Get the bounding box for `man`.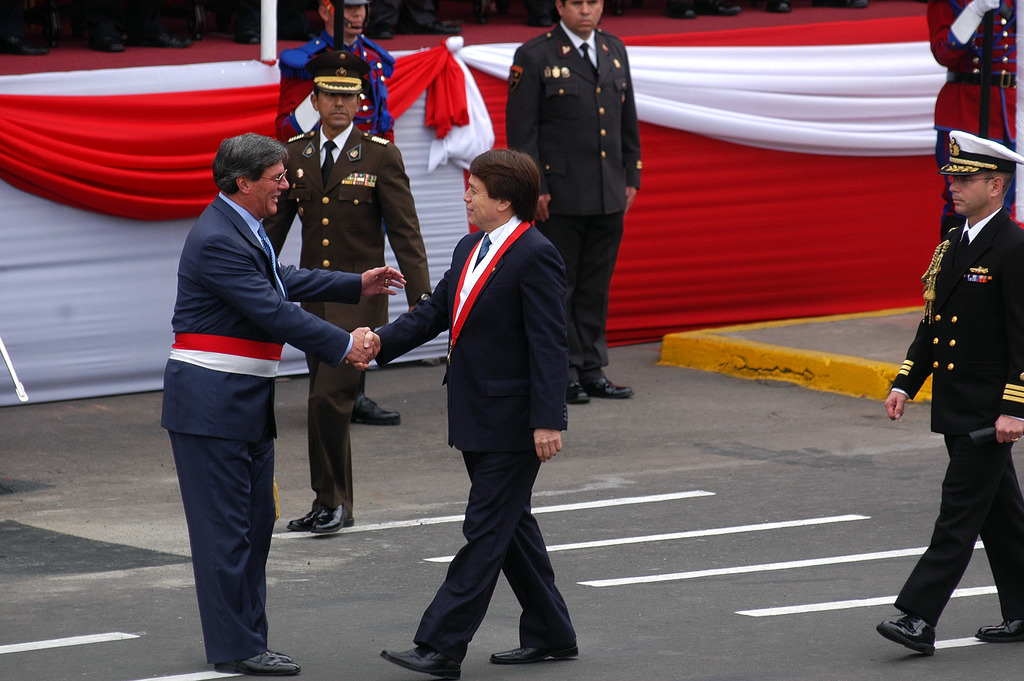
locate(344, 147, 580, 680).
